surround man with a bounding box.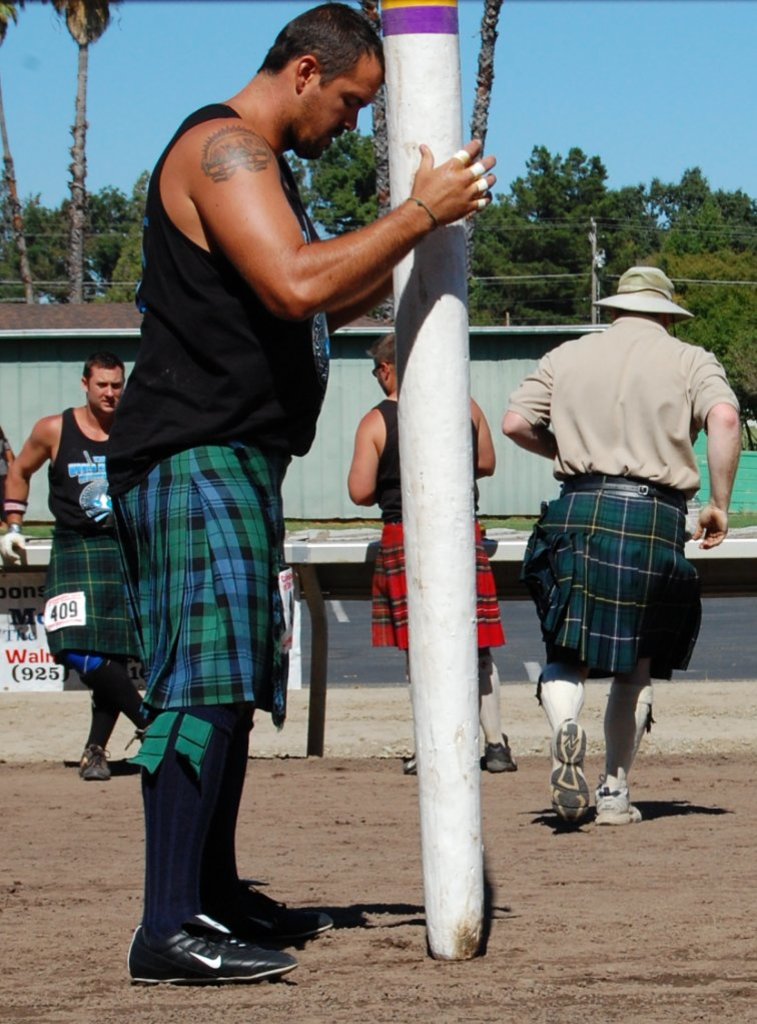
(0, 351, 134, 787).
